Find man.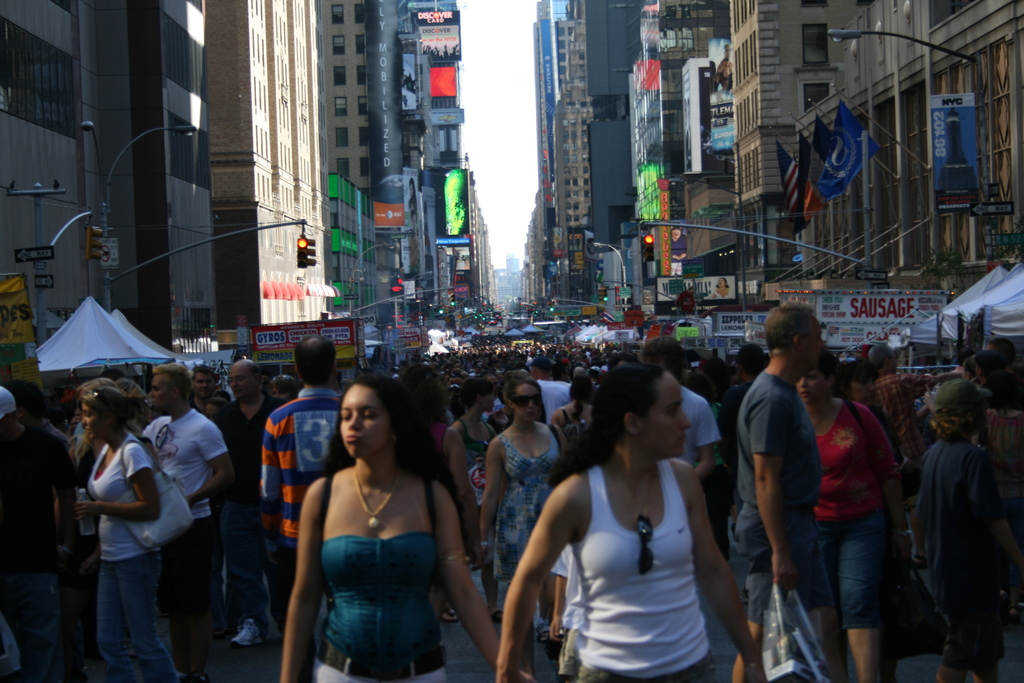
x1=214, y1=356, x2=294, y2=652.
